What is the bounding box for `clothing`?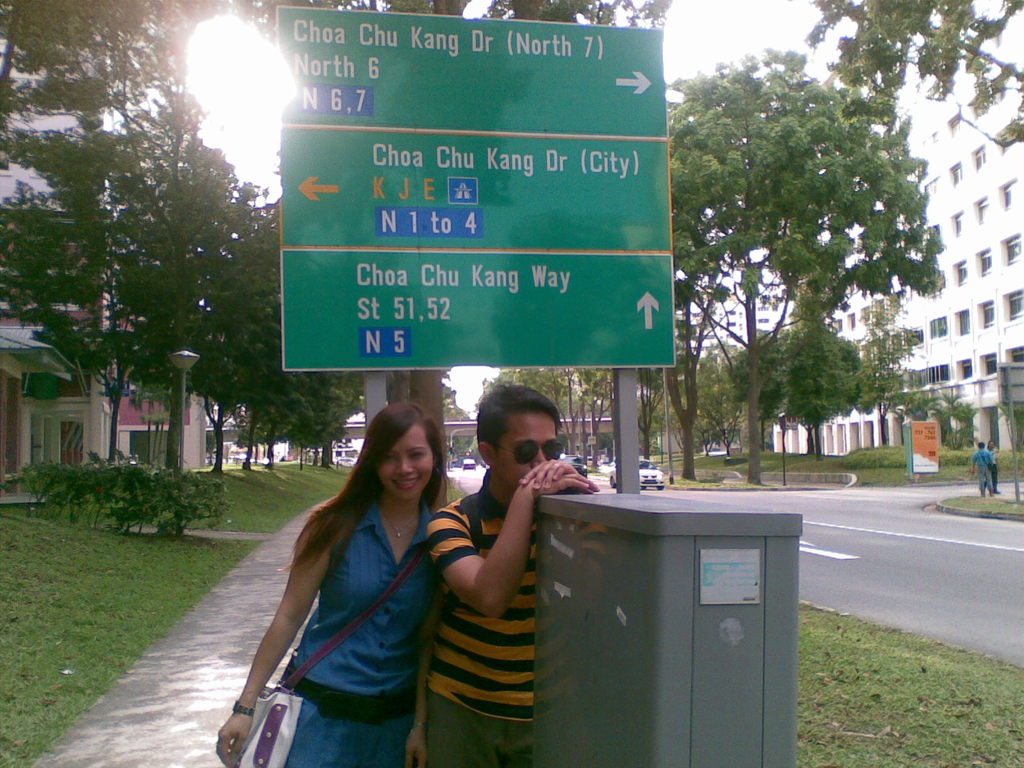
[left=275, top=497, right=435, bottom=767].
